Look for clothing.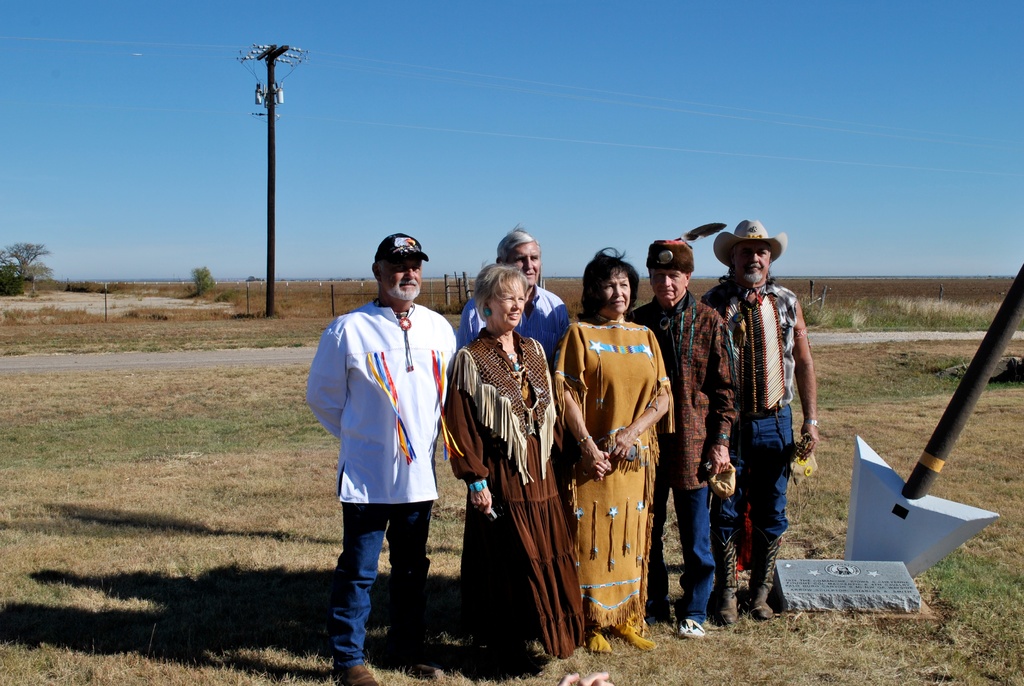
Found: (628, 294, 736, 615).
